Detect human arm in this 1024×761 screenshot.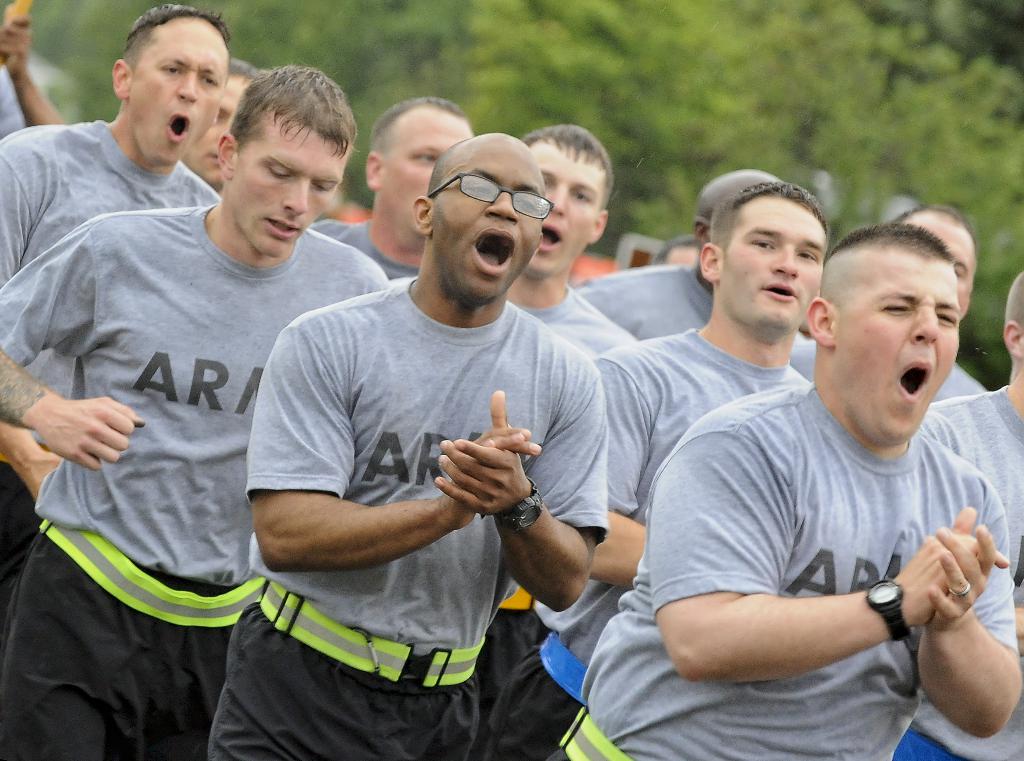
Detection: [436, 367, 619, 616].
